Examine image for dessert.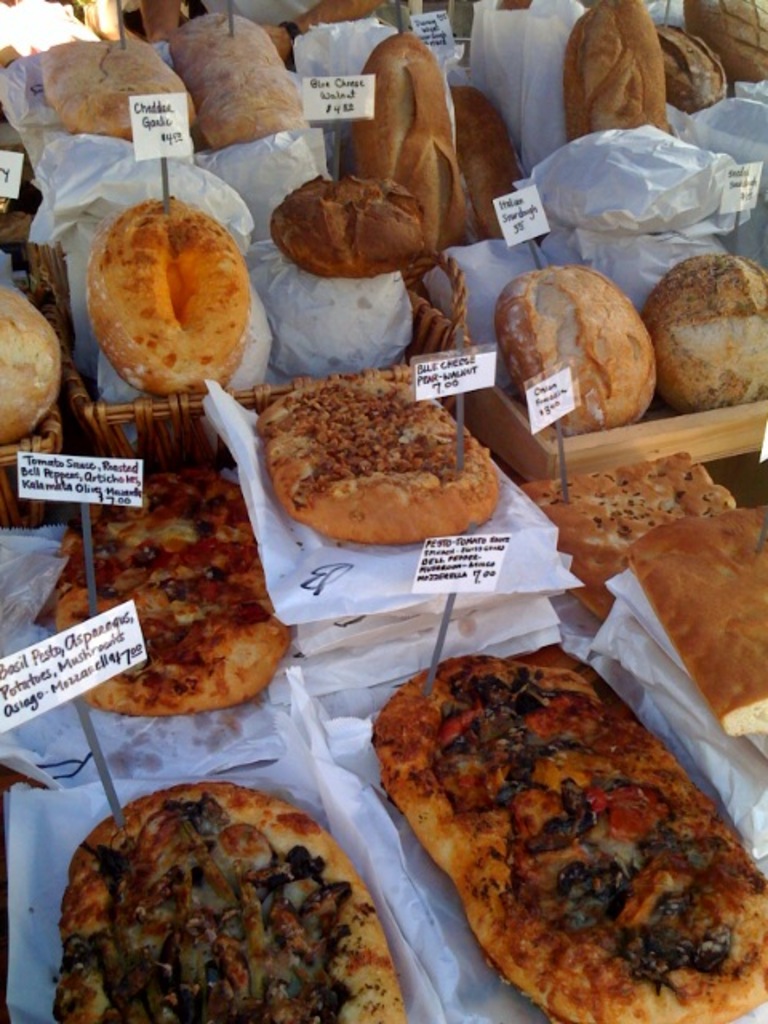
Examination result: [40,45,187,138].
